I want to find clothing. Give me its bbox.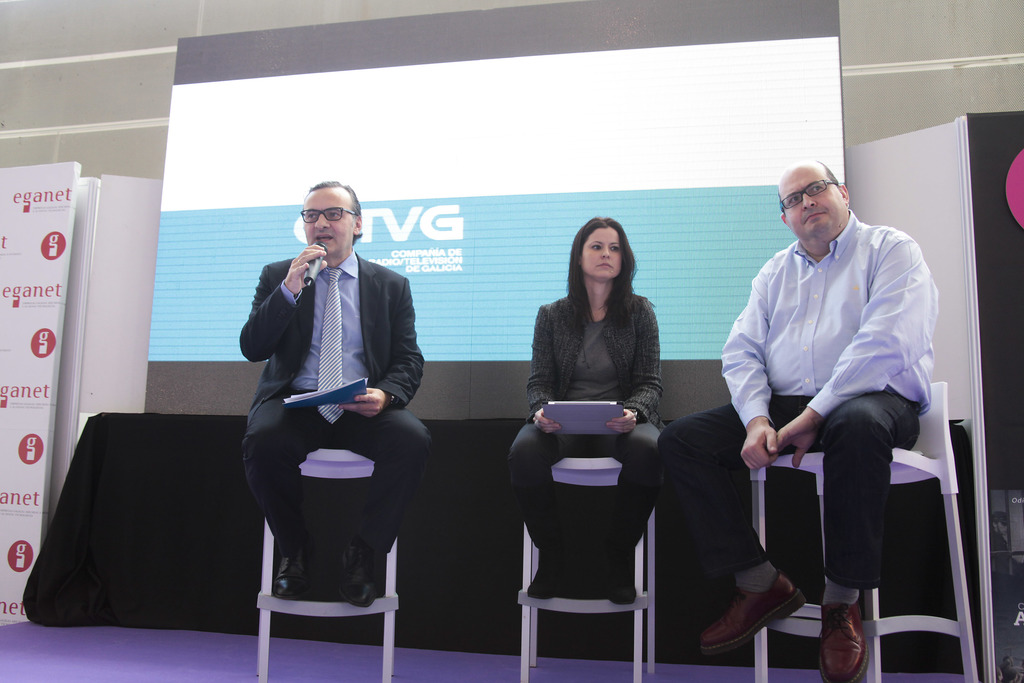
[left=221, top=177, right=439, bottom=644].
